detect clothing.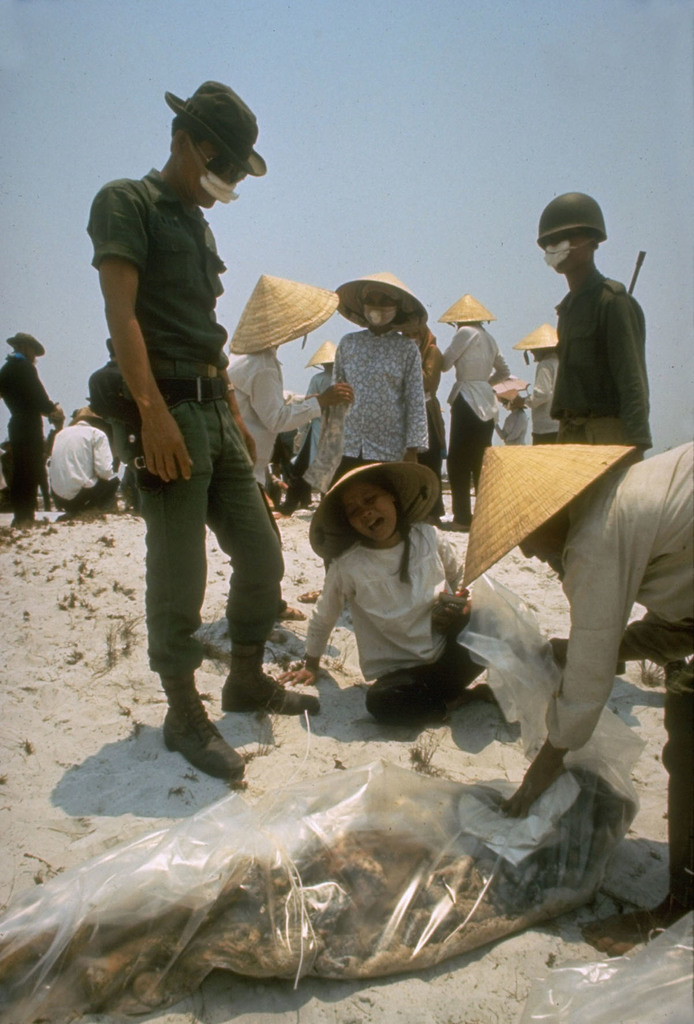
Detected at (x1=0, y1=353, x2=56, y2=516).
